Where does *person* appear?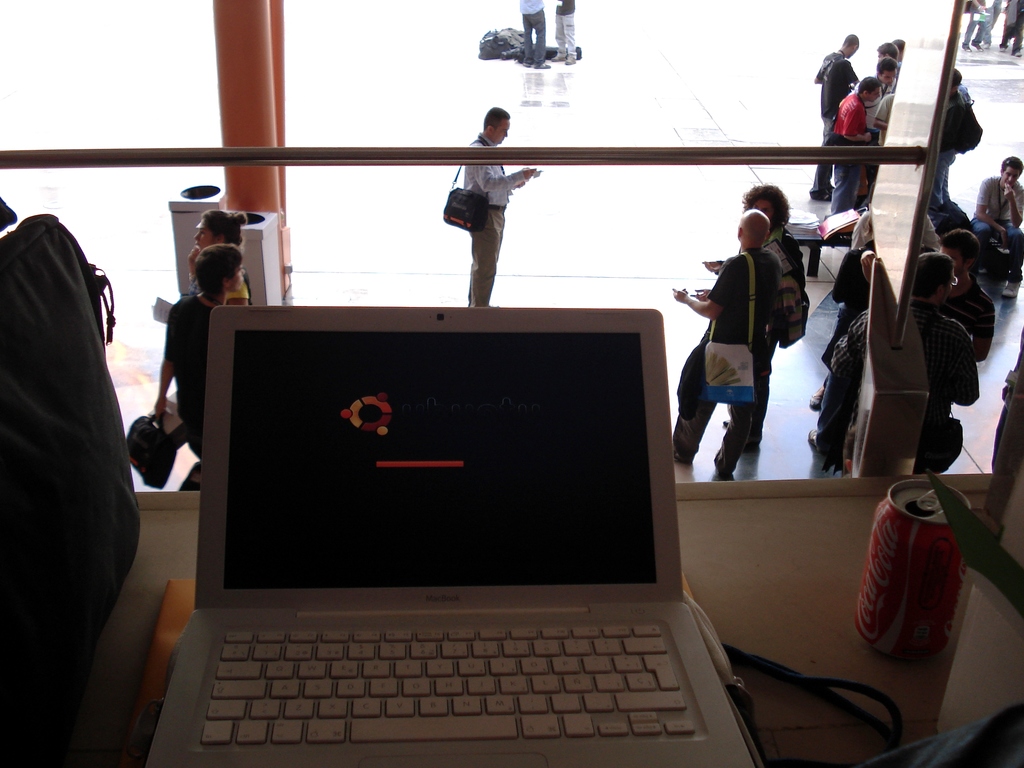
Appears at (972,157,1021,300).
